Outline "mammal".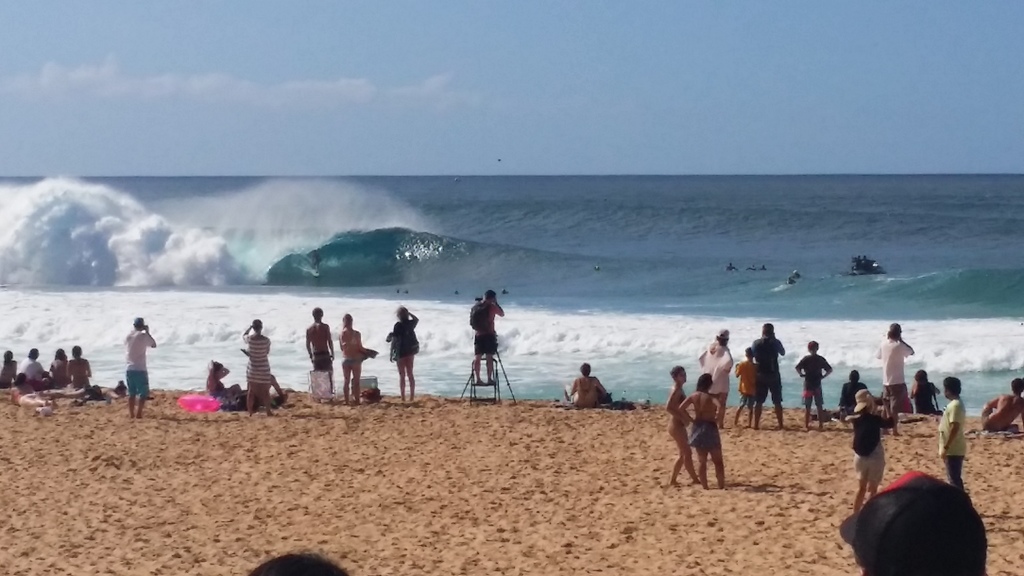
Outline: [678, 373, 733, 486].
